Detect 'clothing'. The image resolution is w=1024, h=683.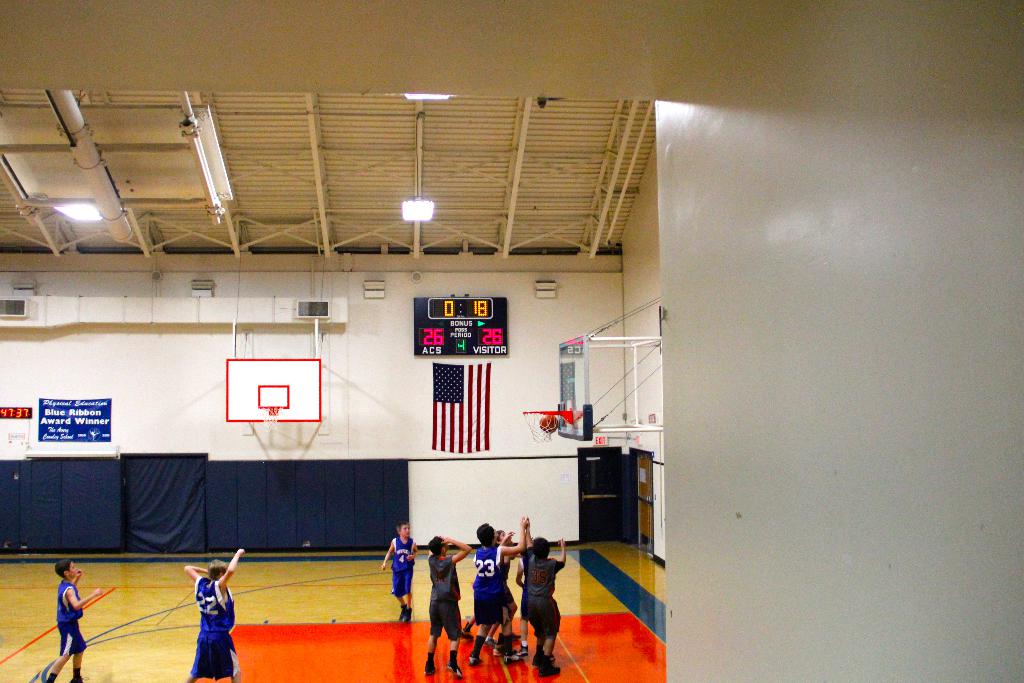
box(387, 532, 415, 597).
